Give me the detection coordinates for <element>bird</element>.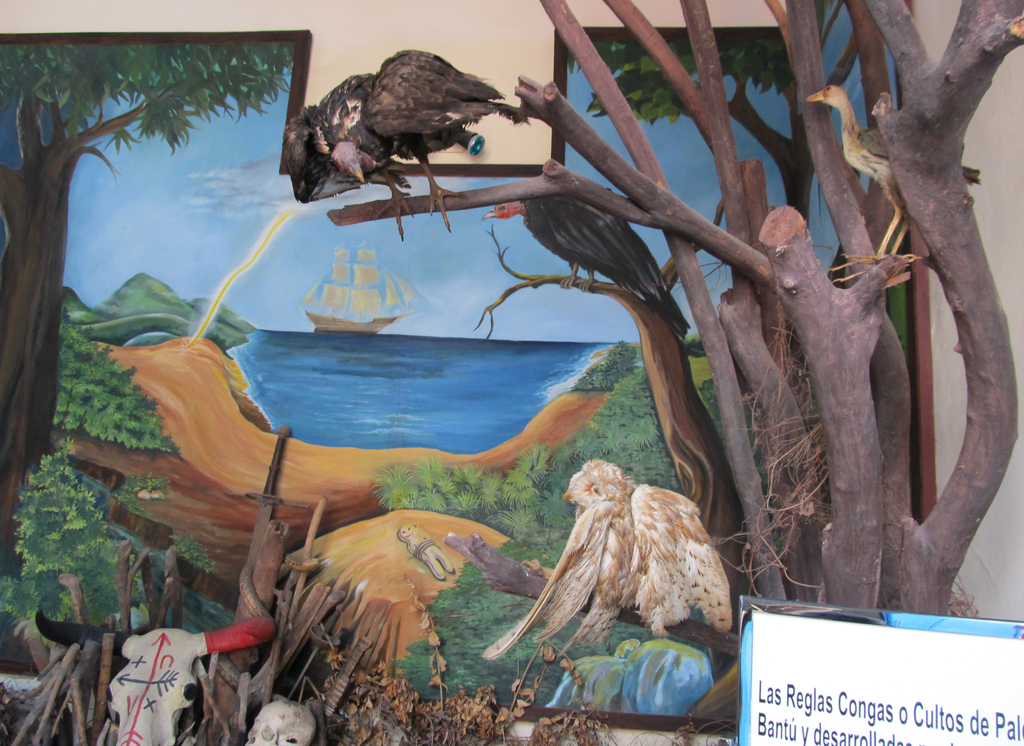
bbox(808, 86, 986, 289).
